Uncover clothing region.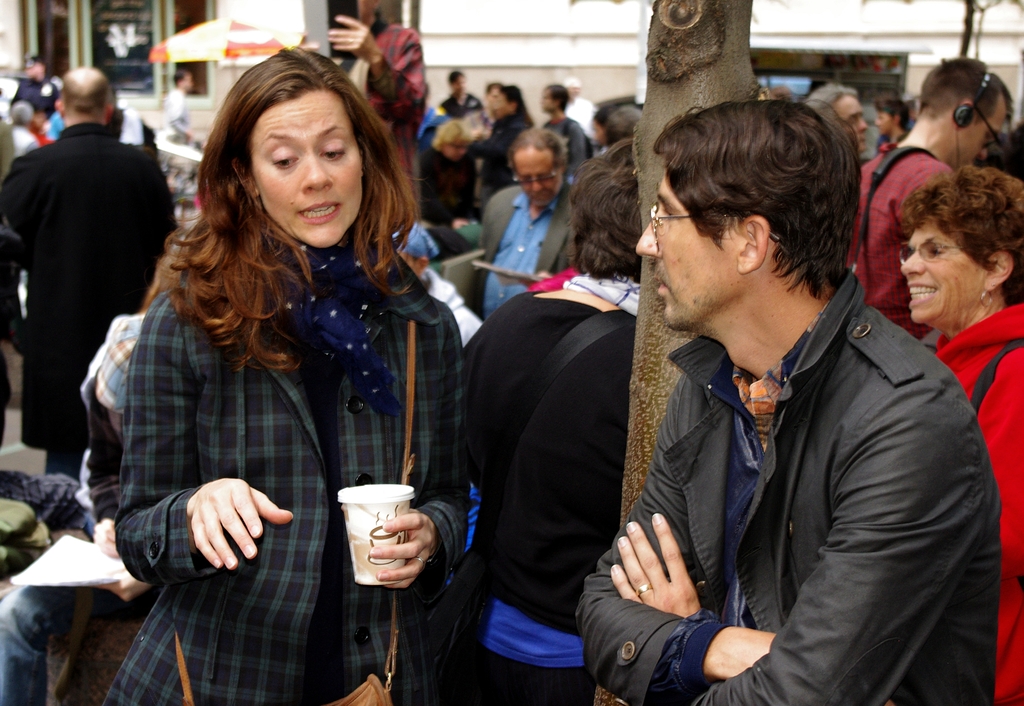
Uncovered: (x1=849, y1=143, x2=960, y2=350).
